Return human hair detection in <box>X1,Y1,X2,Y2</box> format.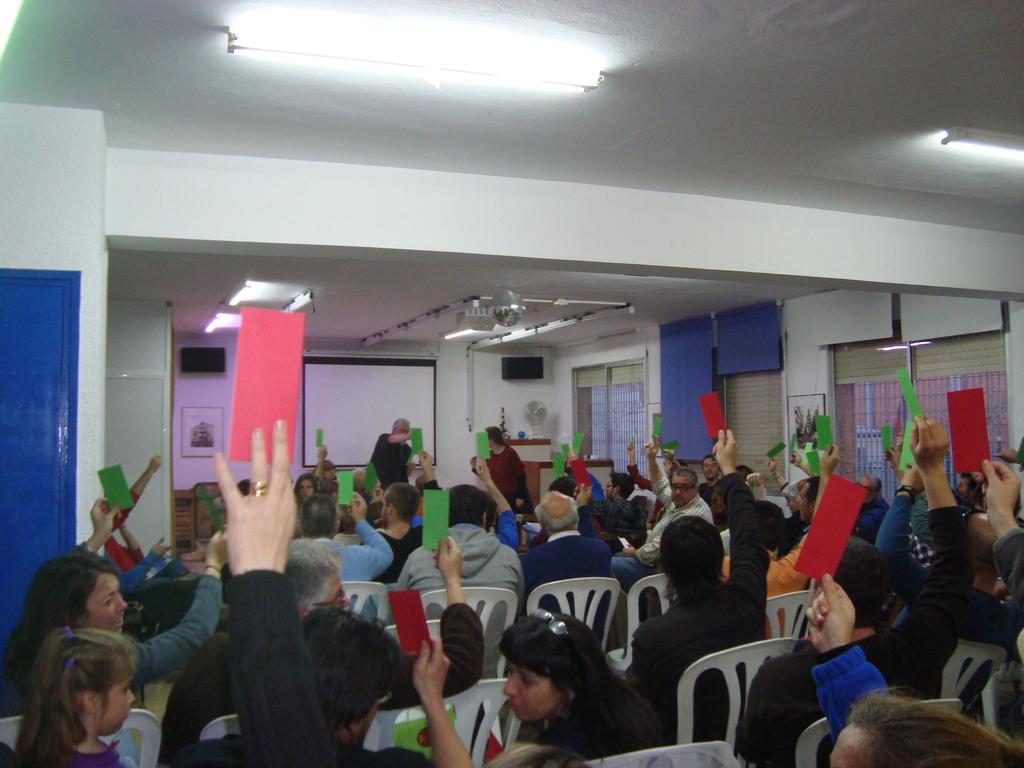
<box>492,633,648,761</box>.
